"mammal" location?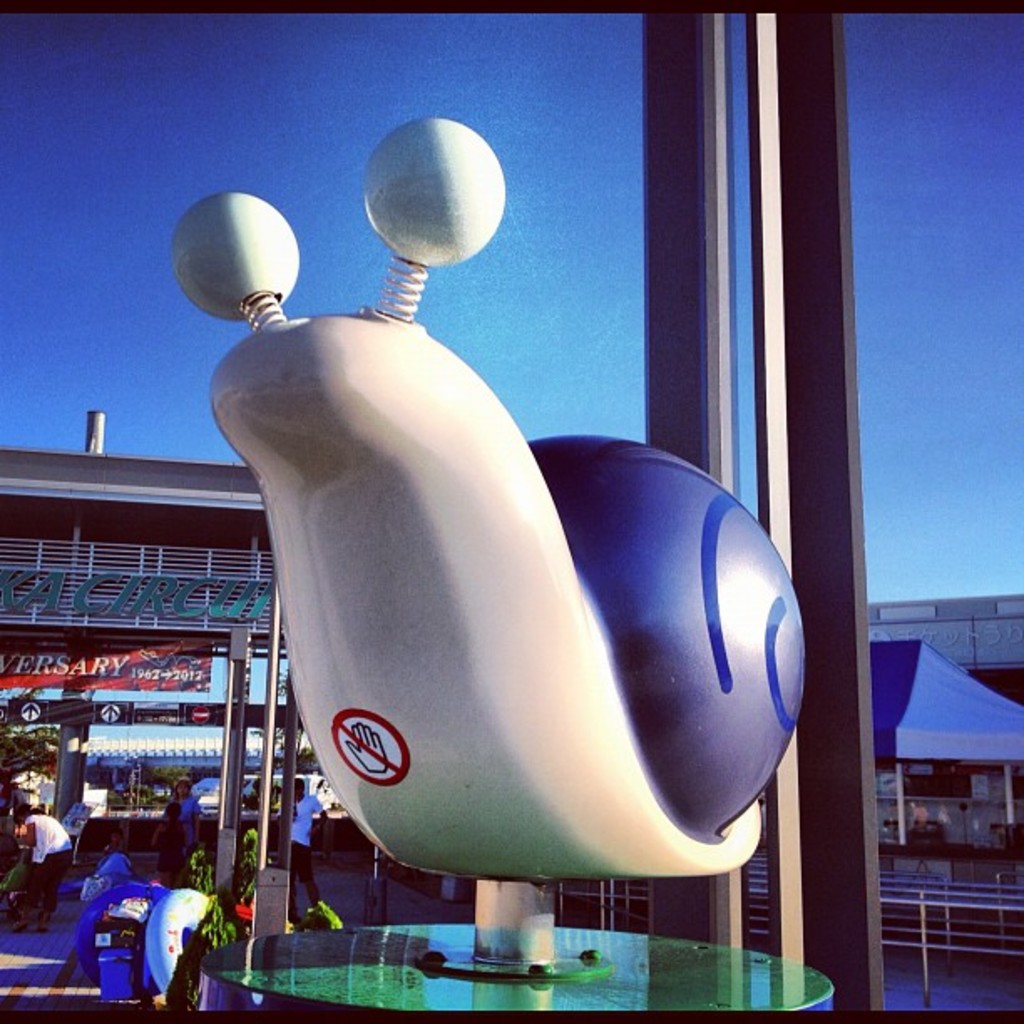
Rect(172, 780, 206, 855)
